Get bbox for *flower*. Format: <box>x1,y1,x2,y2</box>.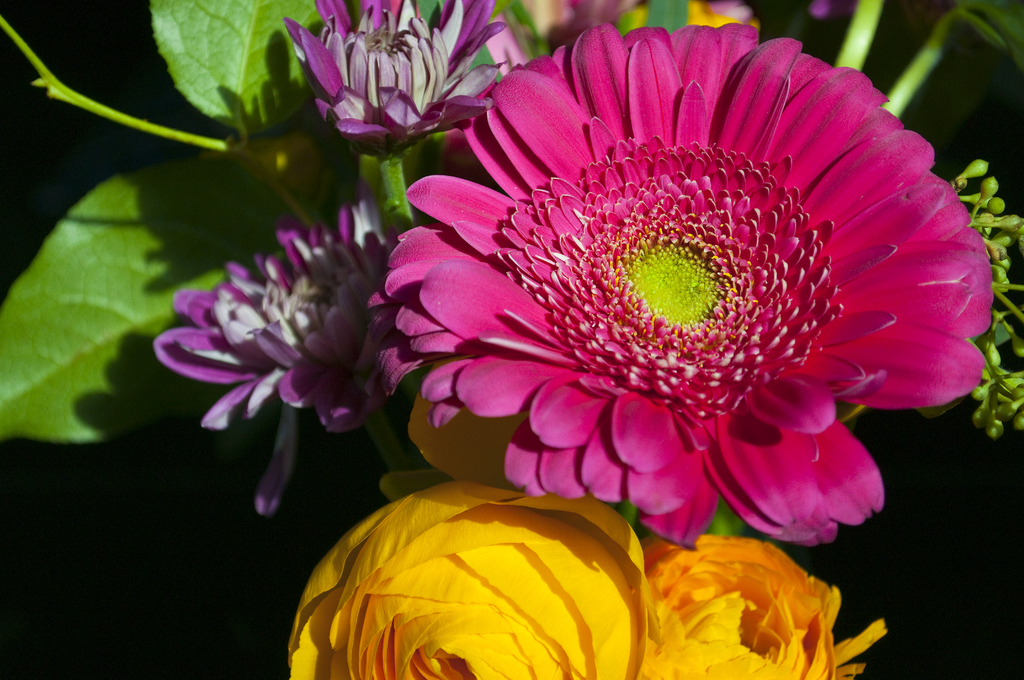
<box>358,7,995,567</box>.
